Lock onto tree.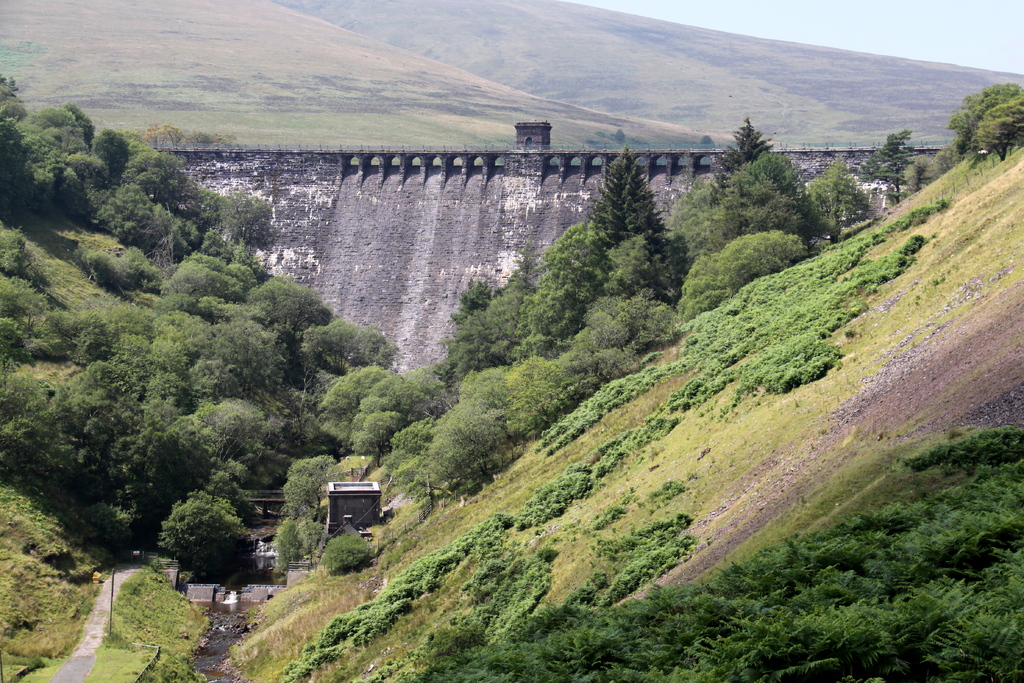
Locked: rect(319, 530, 375, 575).
